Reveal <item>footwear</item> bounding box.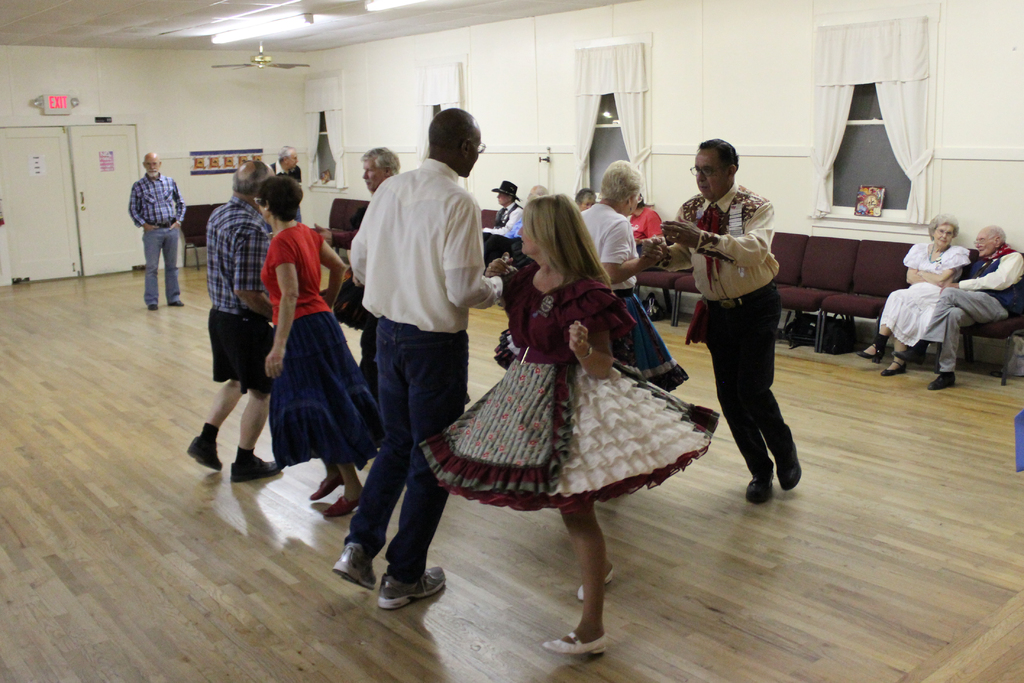
Revealed: locate(877, 359, 908, 377).
